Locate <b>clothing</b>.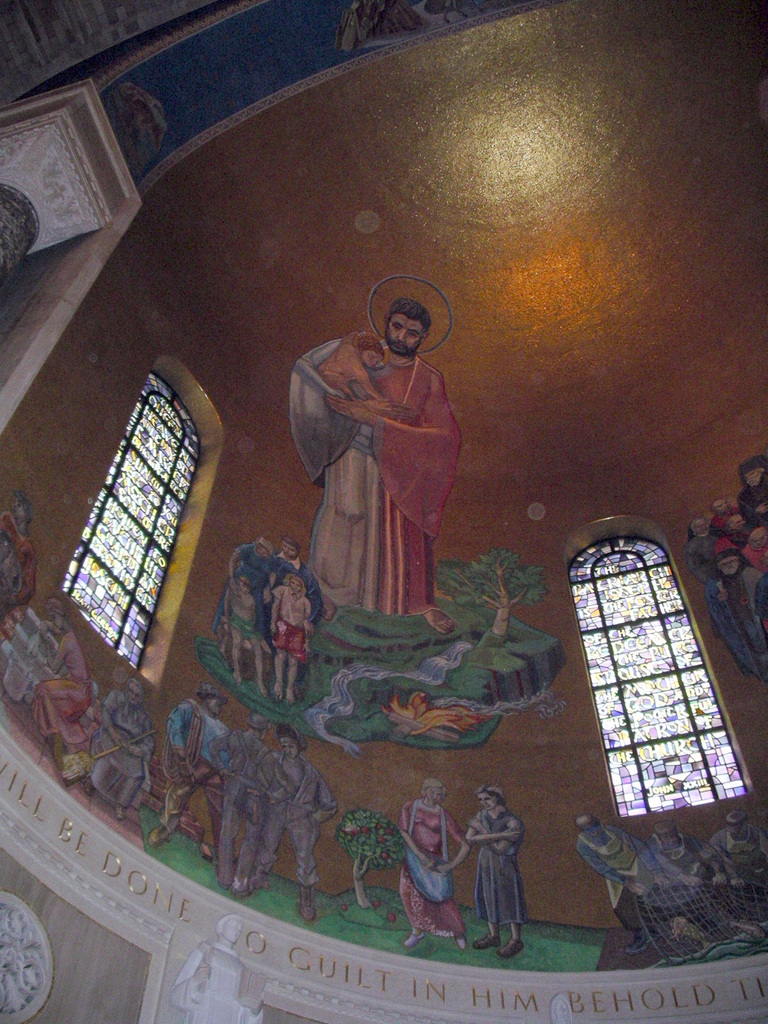
Bounding box: 275/765/334/890.
